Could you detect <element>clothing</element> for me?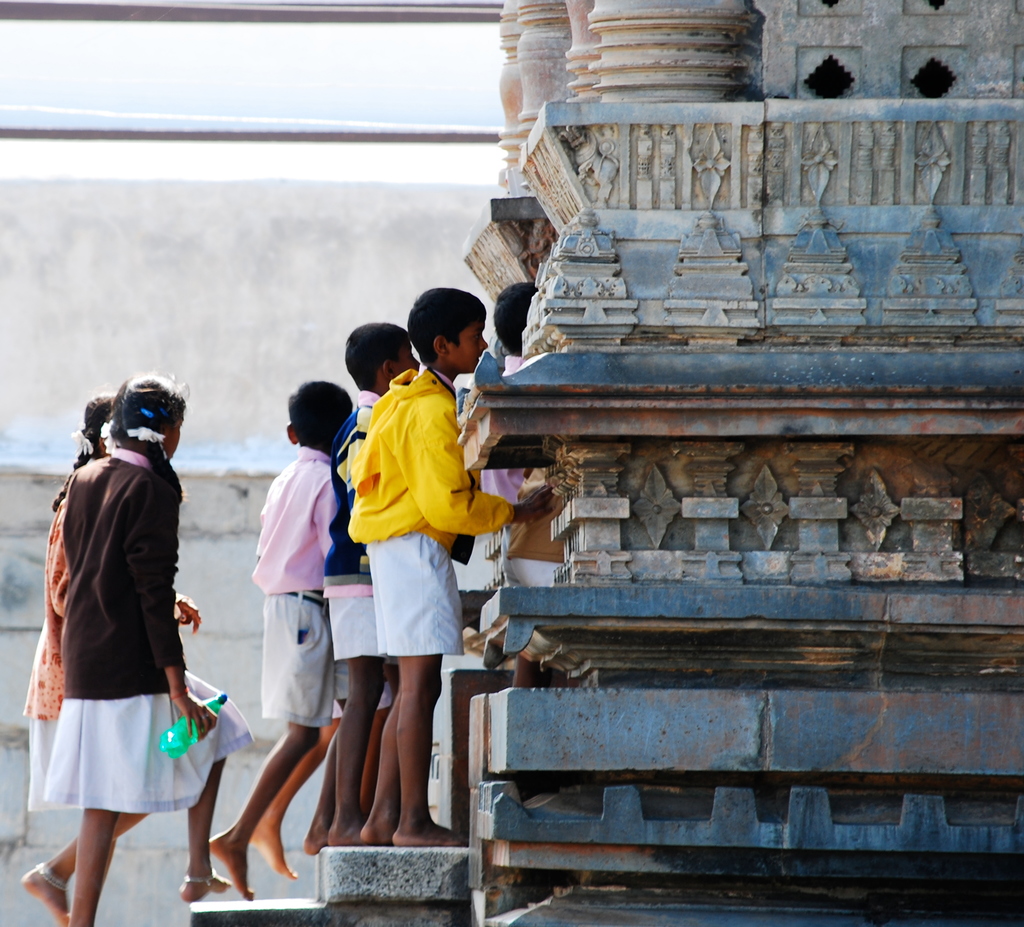
Detection result: bbox(15, 448, 182, 823).
